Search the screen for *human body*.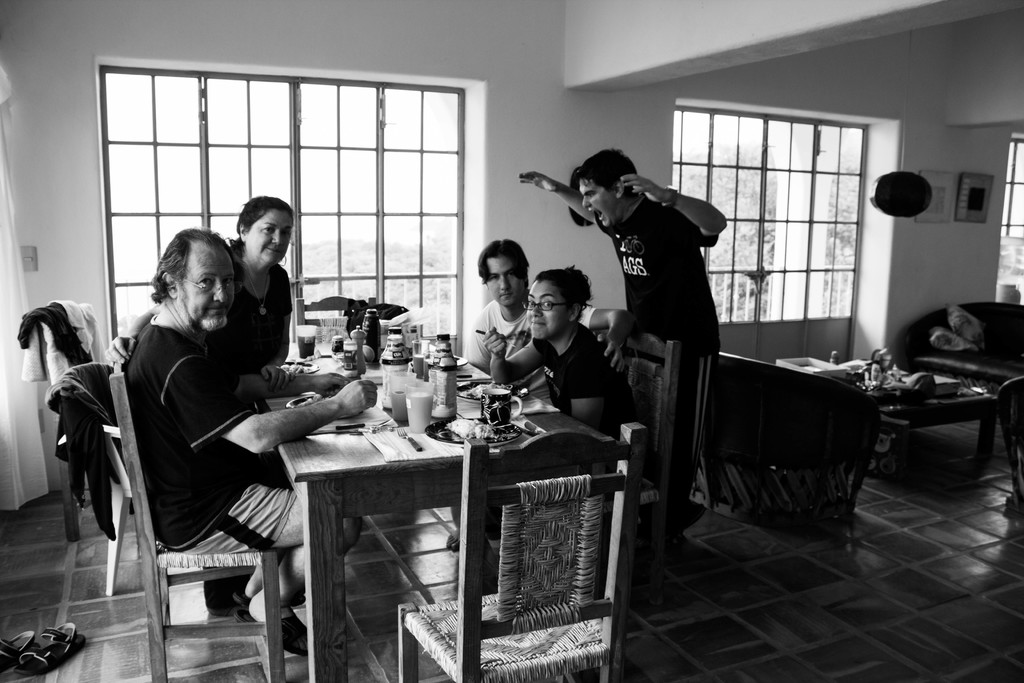
Found at l=519, t=145, r=738, b=532.
